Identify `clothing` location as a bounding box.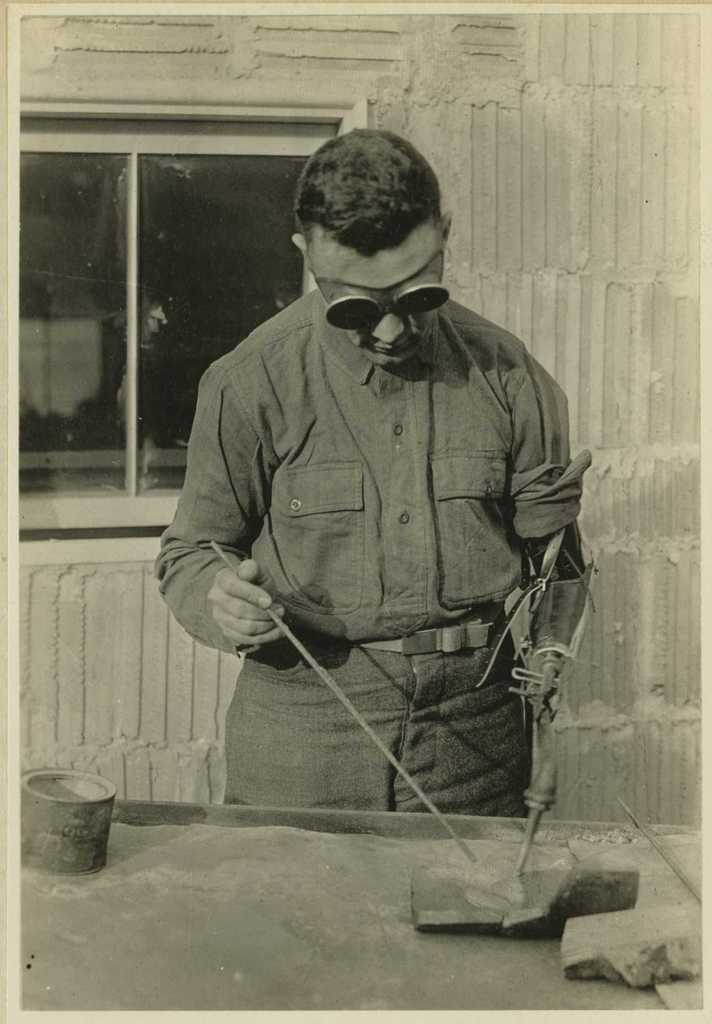
left=158, top=321, right=574, bottom=819.
